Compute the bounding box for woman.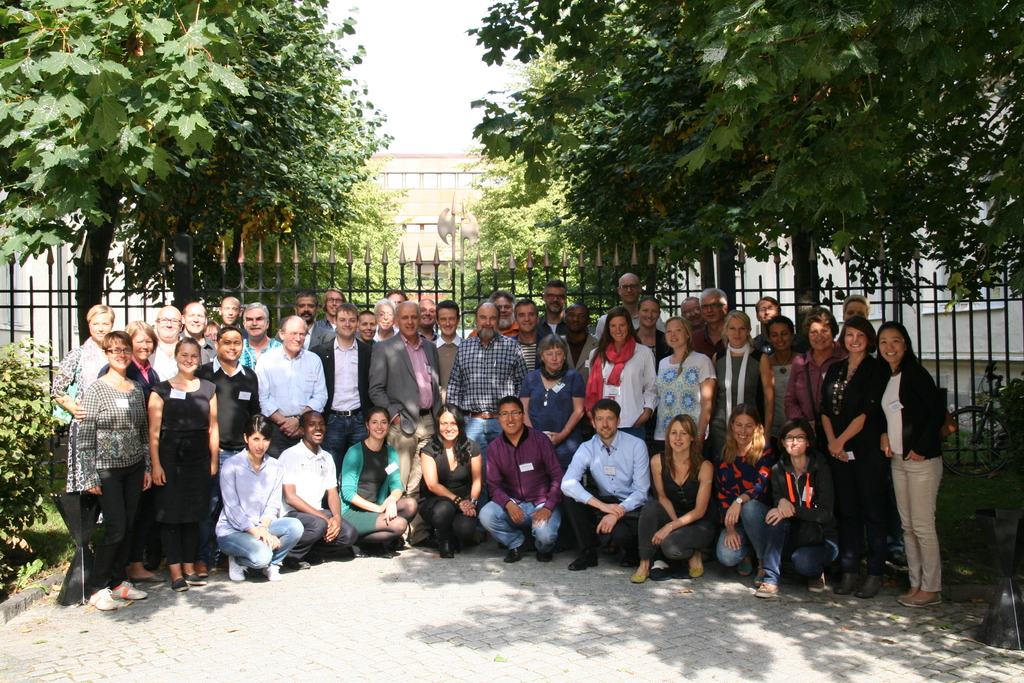
l=72, t=331, r=153, b=618.
